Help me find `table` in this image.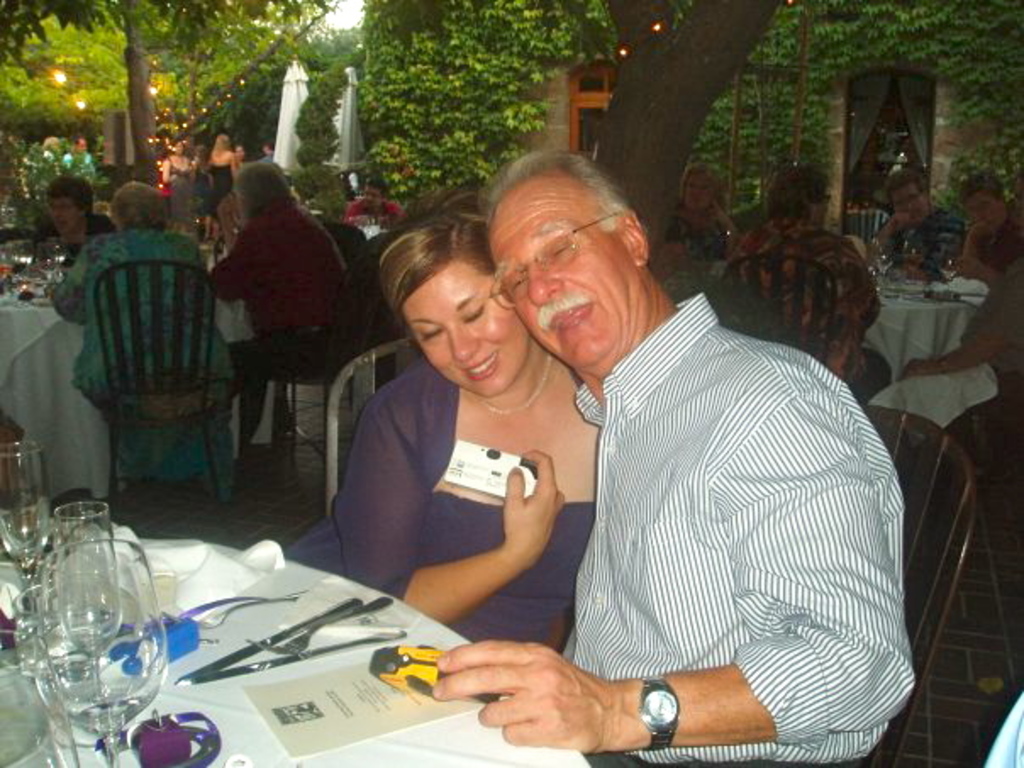
Found it: 0 522 593 766.
